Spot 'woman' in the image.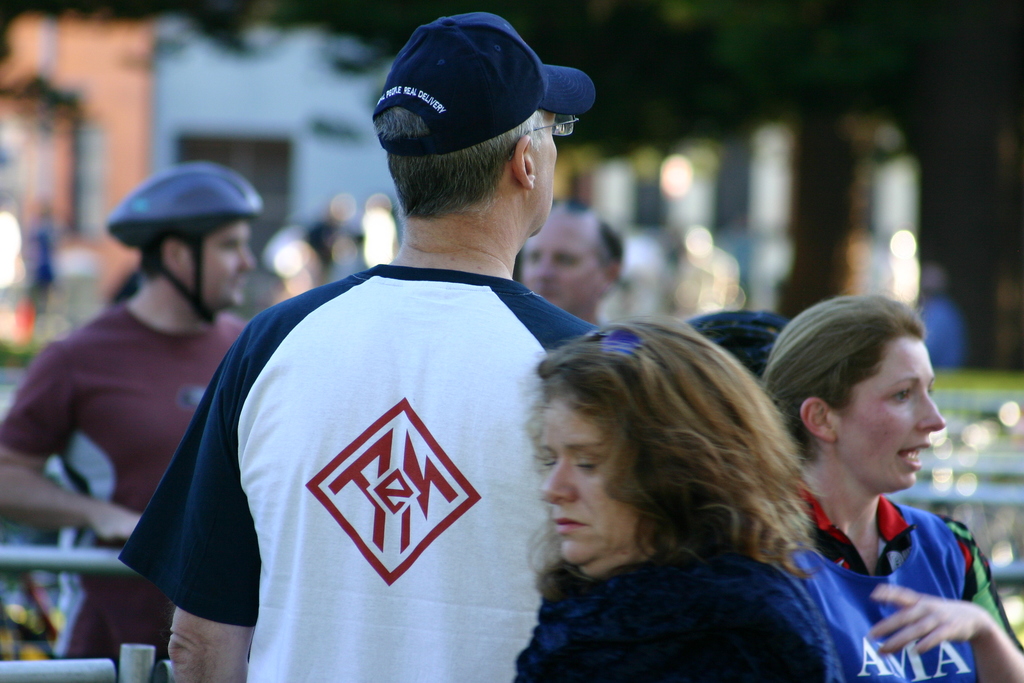
'woman' found at rect(752, 294, 1023, 682).
